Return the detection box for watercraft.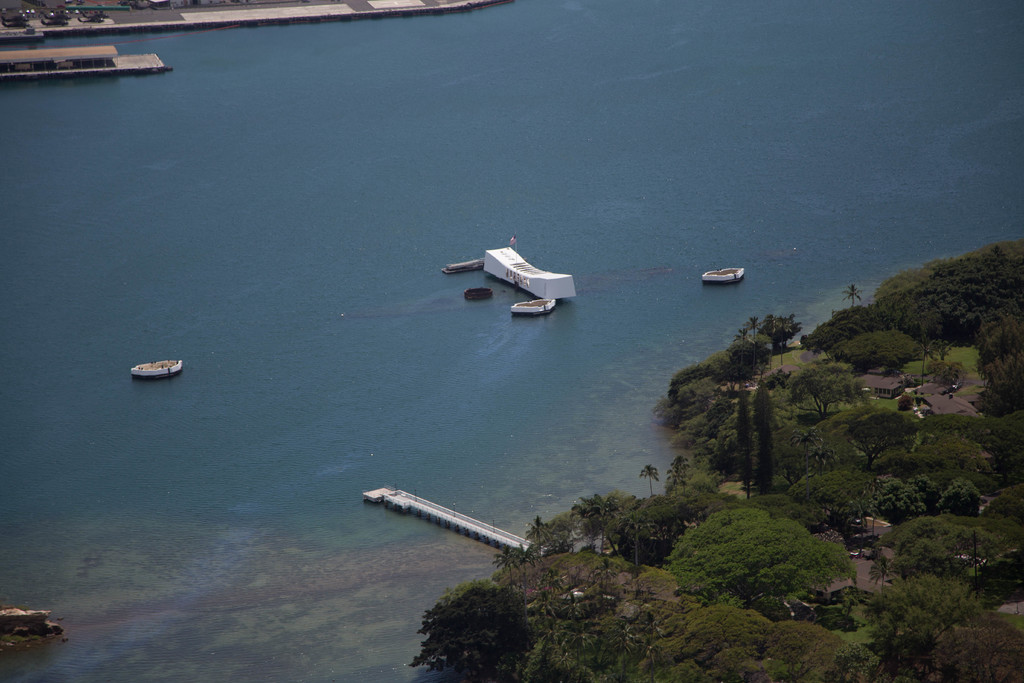
{"x1": 124, "y1": 355, "x2": 184, "y2": 379}.
